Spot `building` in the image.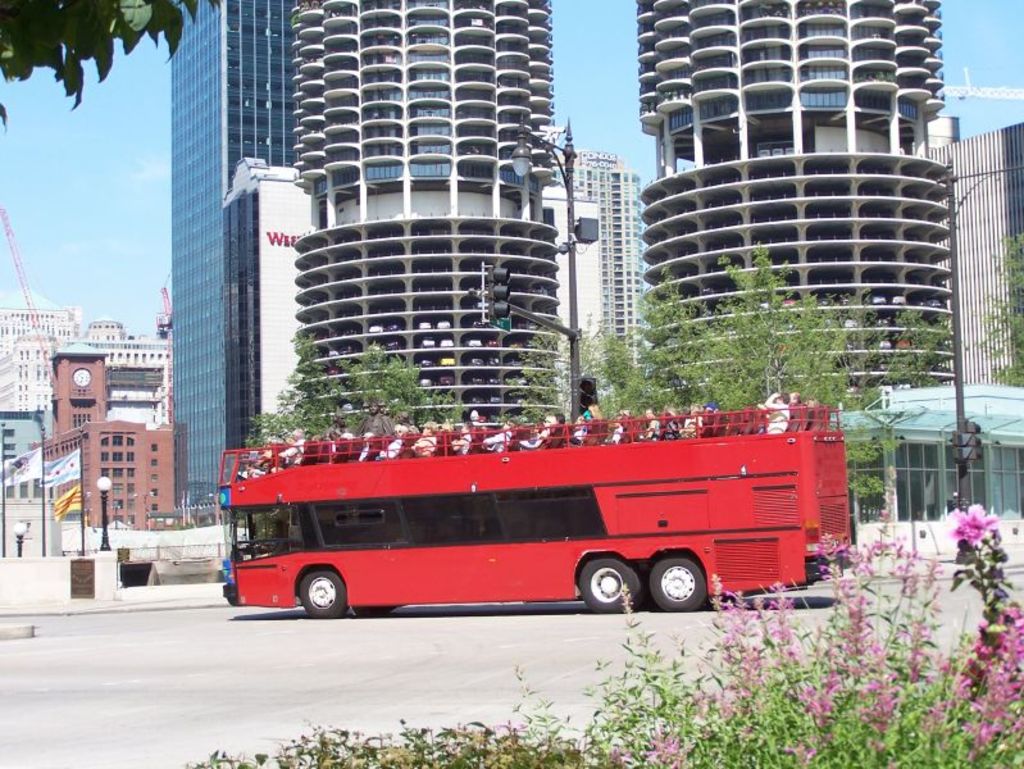
`building` found at left=28, top=341, right=176, bottom=531.
